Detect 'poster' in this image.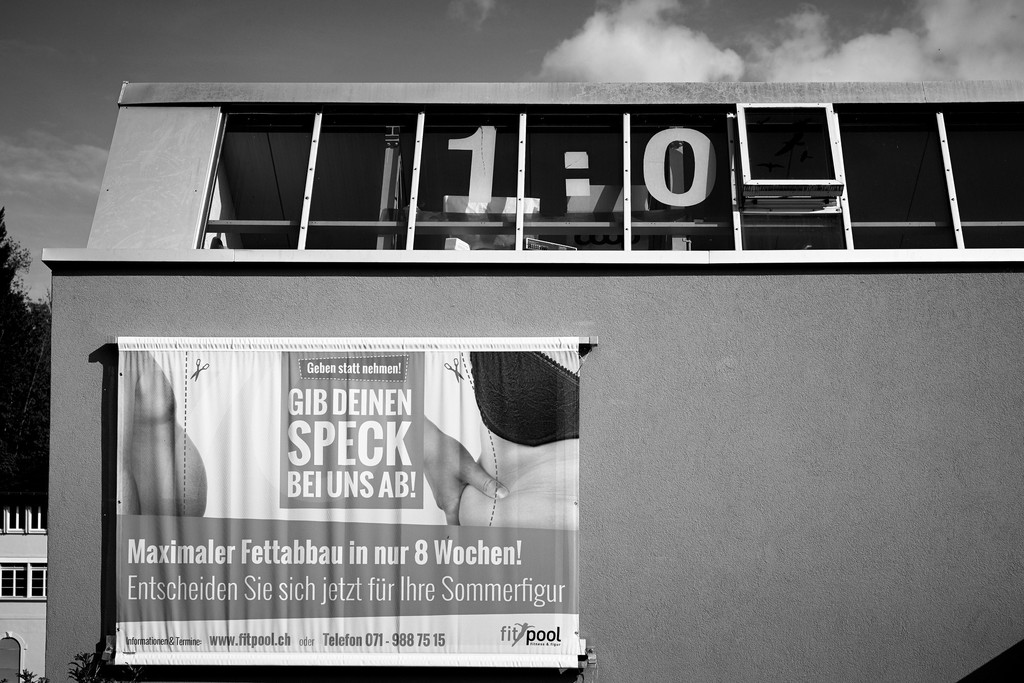
Detection: x1=114 y1=339 x2=583 y2=667.
